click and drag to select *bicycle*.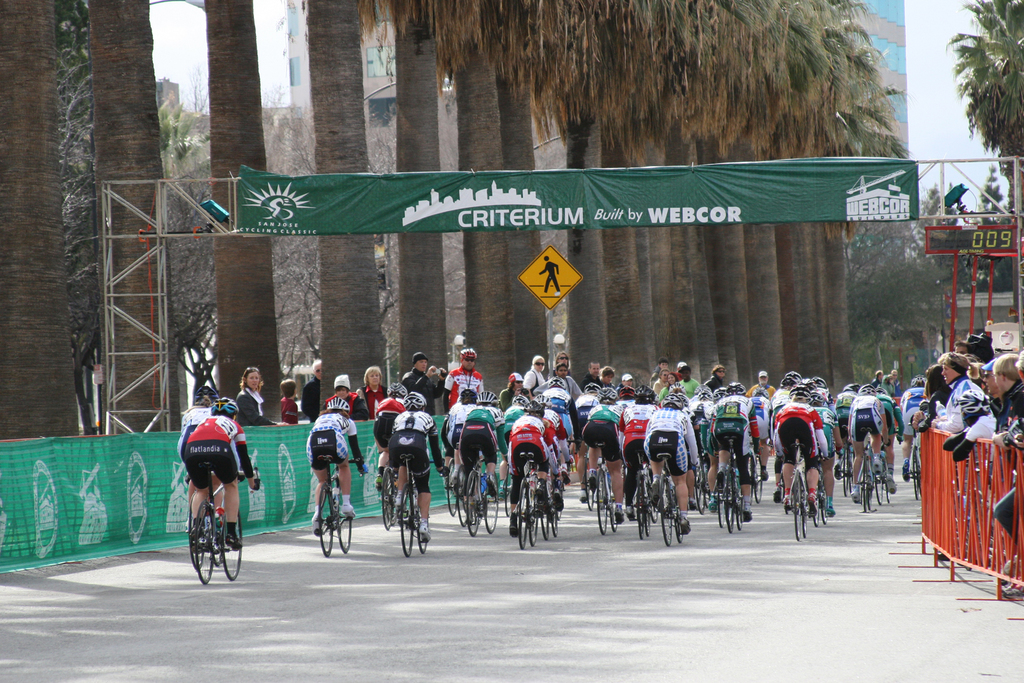
Selection: 647:482:659:522.
